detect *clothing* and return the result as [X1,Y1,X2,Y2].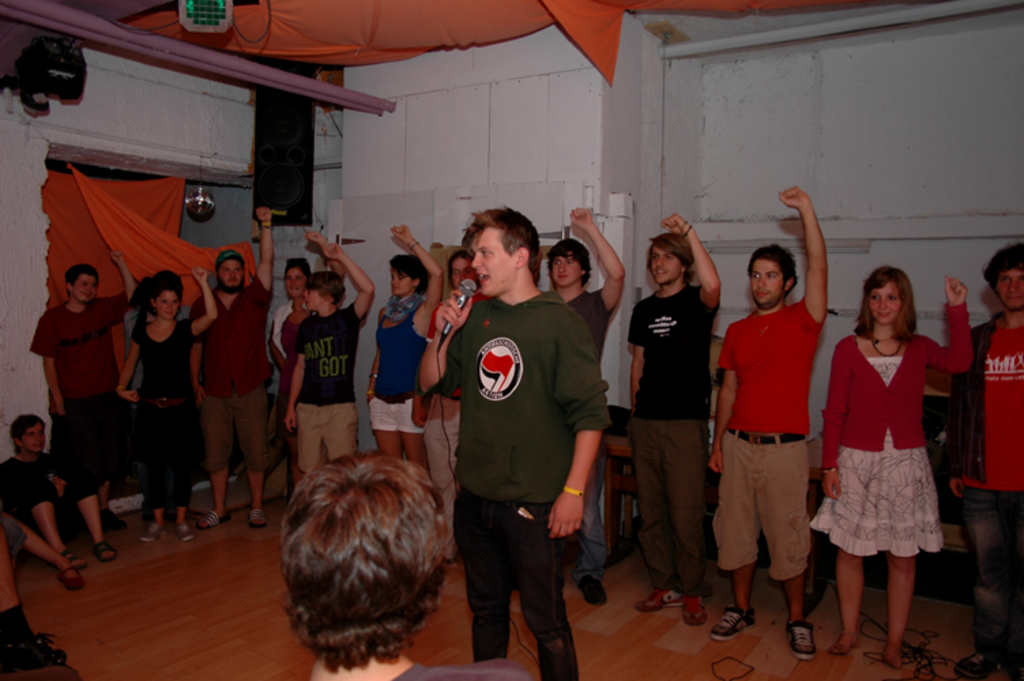
[298,302,369,485].
